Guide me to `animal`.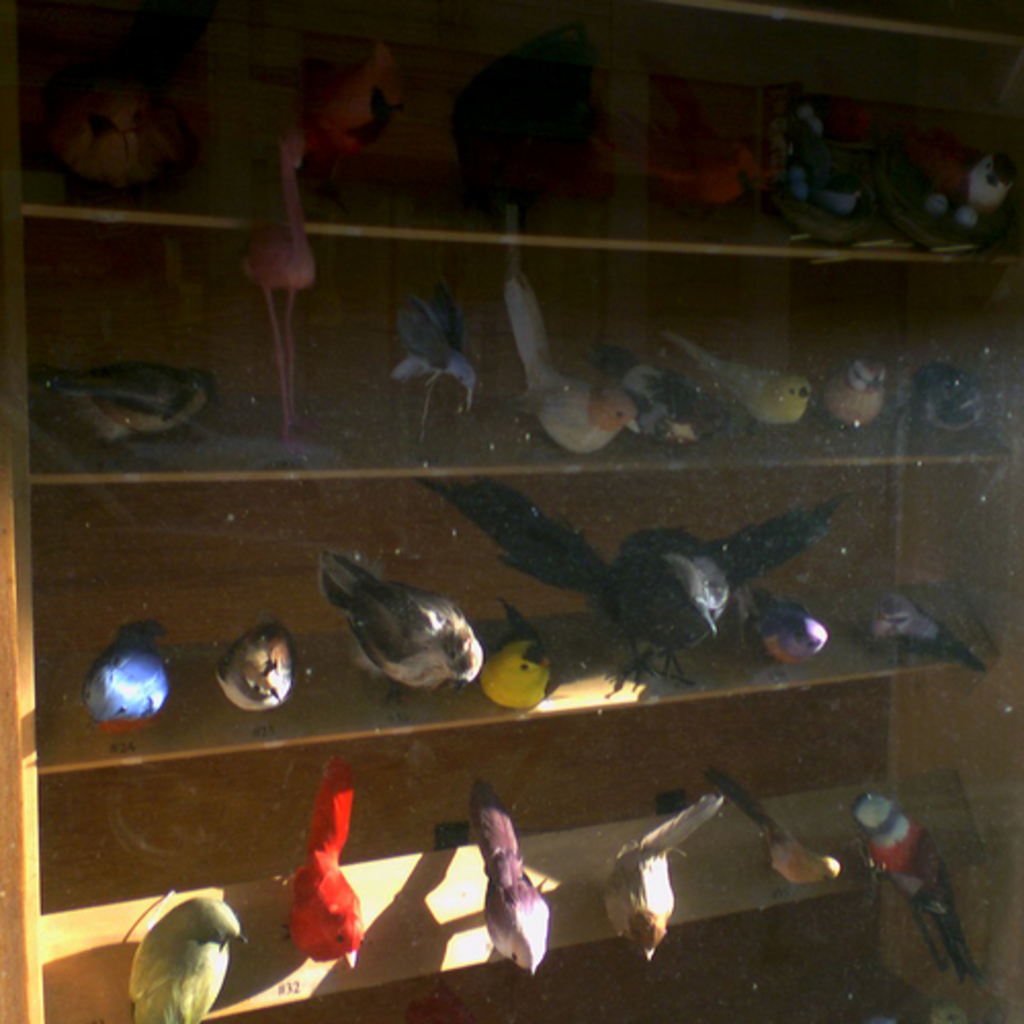
Guidance: 25,365,215,461.
